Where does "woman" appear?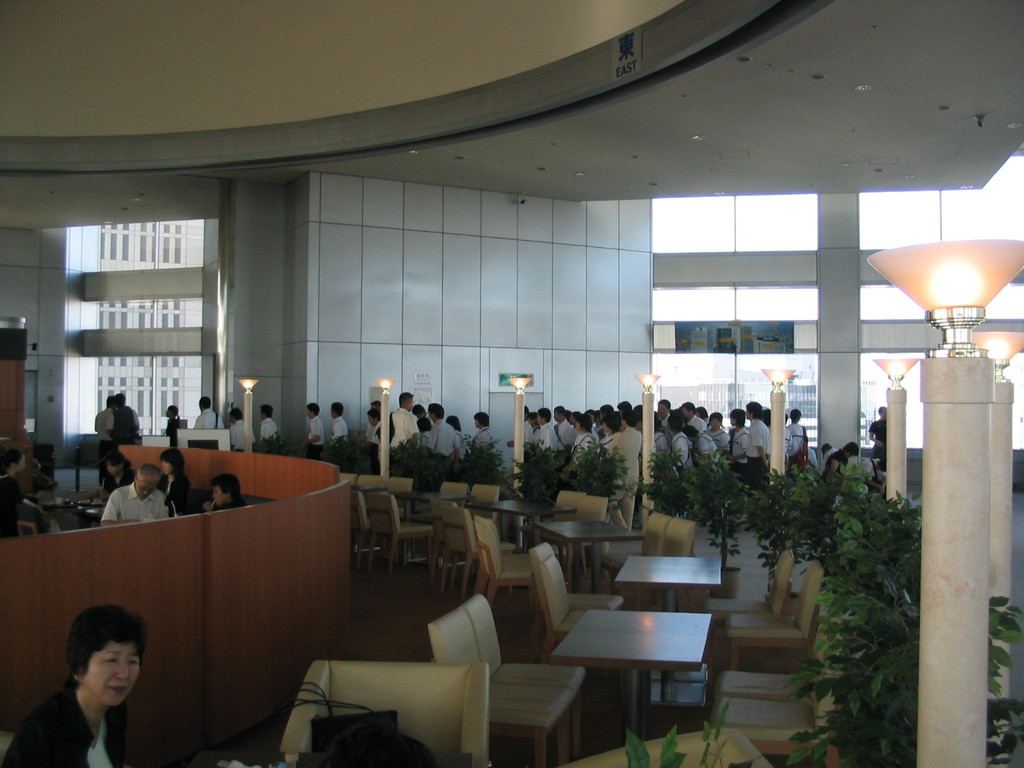
Appears at {"left": 727, "top": 406, "right": 751, "bottom": 469}.
